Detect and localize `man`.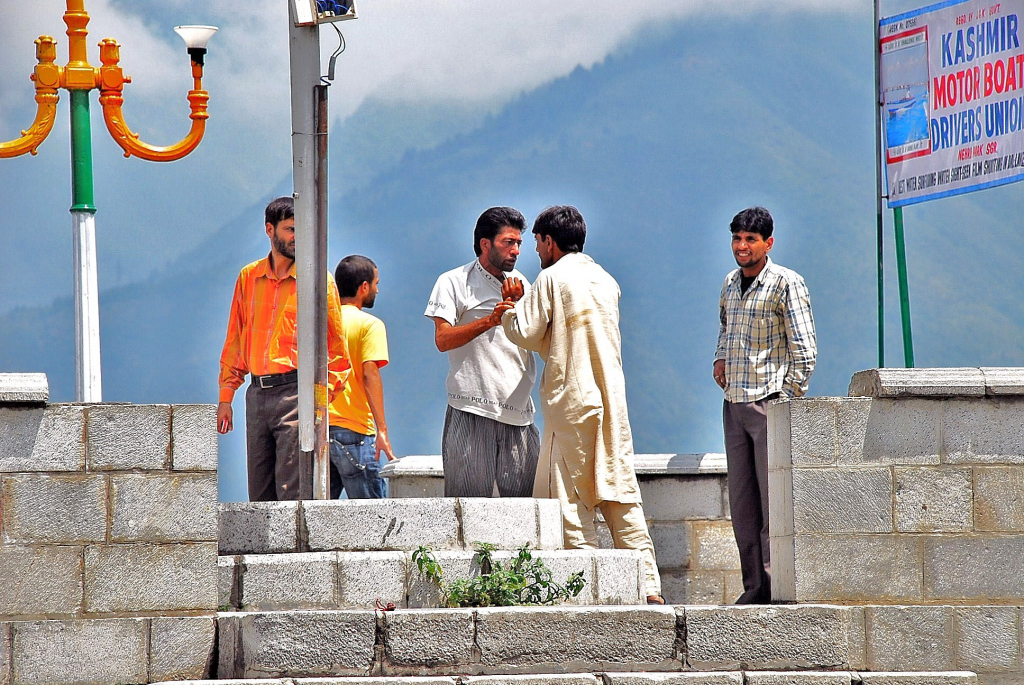
Localized at {"left": 425, "top": 208, "right": 542, "bottom": 494}.
